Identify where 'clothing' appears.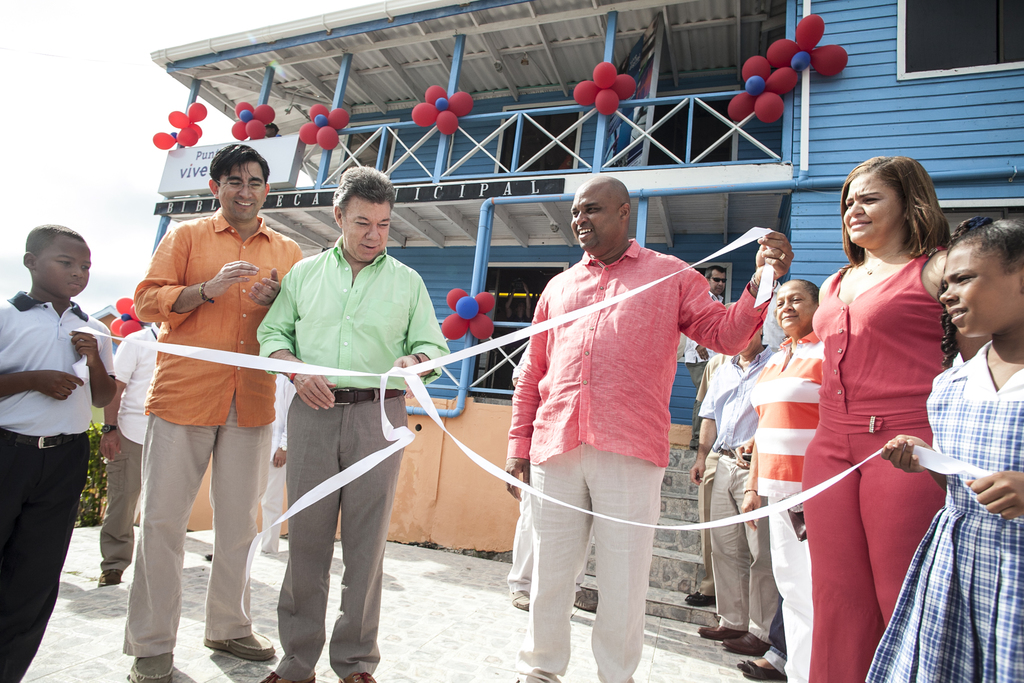
Appears at box=[701, 350, 771, 454].
